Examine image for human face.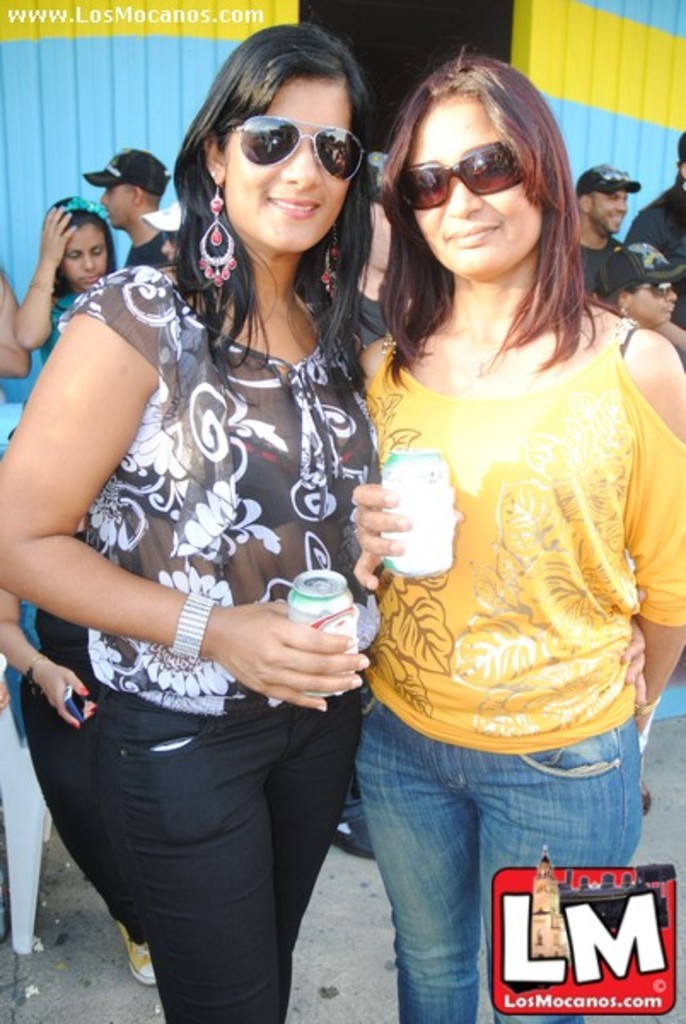
Examination result: Rect(403, 94, 544, 282).
